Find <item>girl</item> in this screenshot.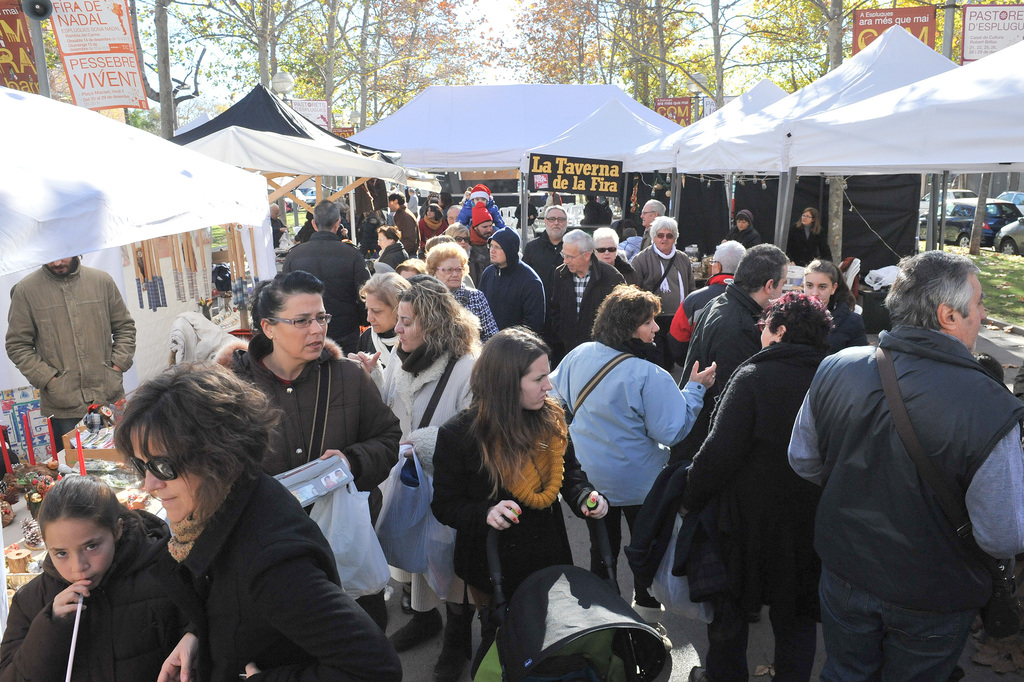
The bounding box for <item>girl</item> is l=0, t=466, r=170, b=681.
